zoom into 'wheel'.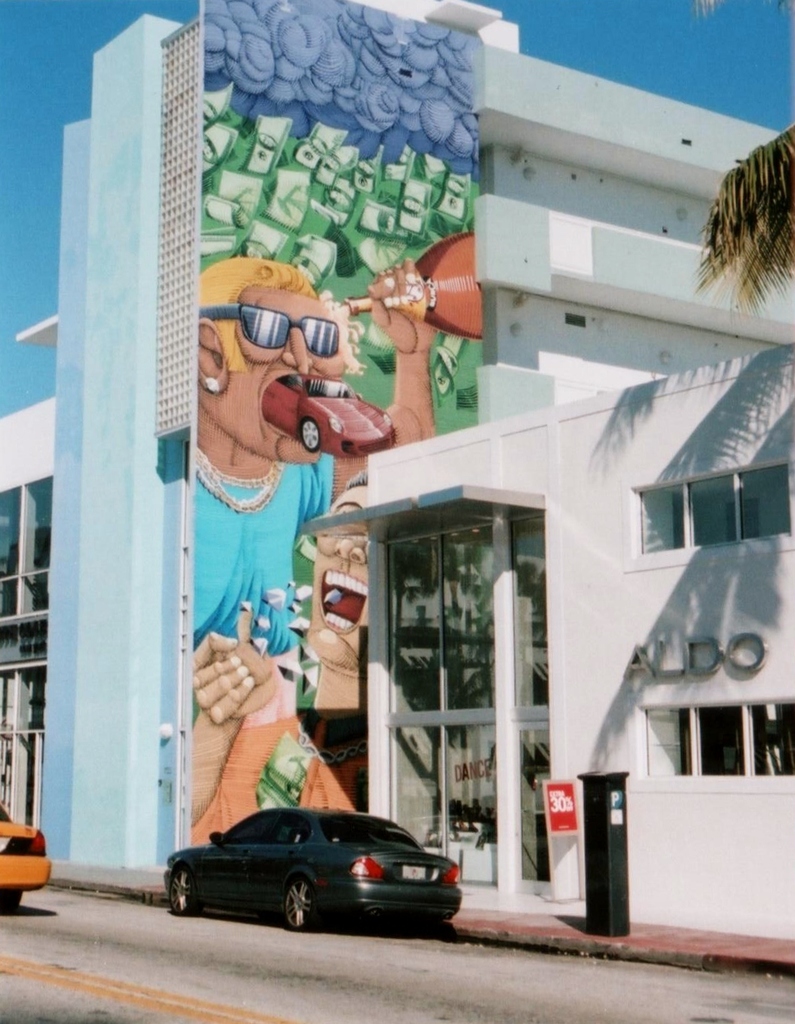
Zoom target: x1=297, y1=417, x2=320, y2=455.
